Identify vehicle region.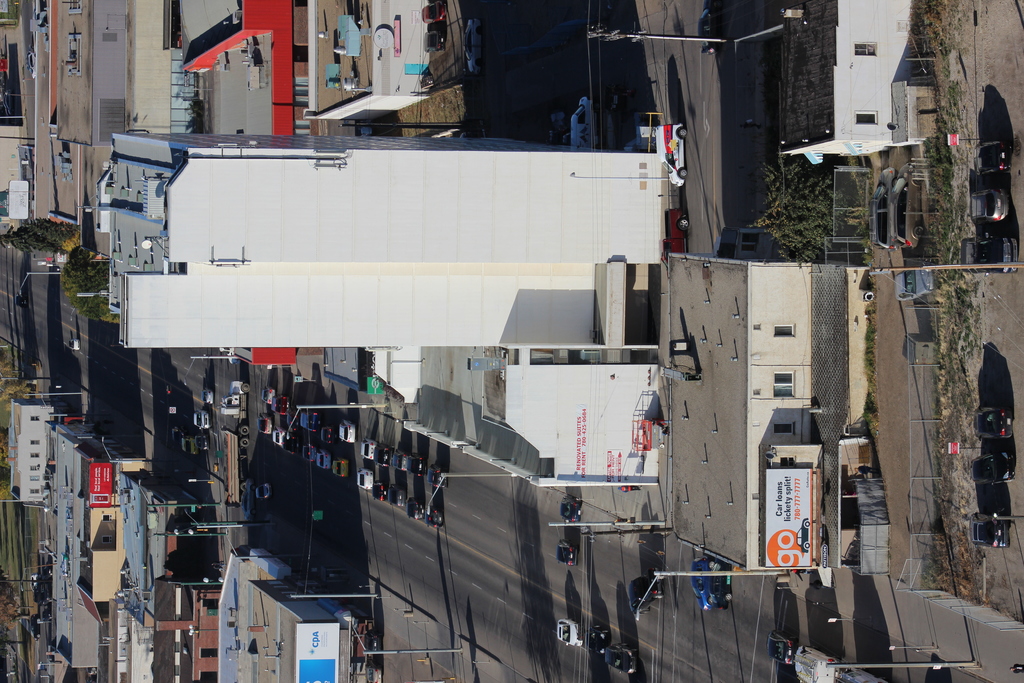
Region: l=14, t=292, r=26, b=308.
